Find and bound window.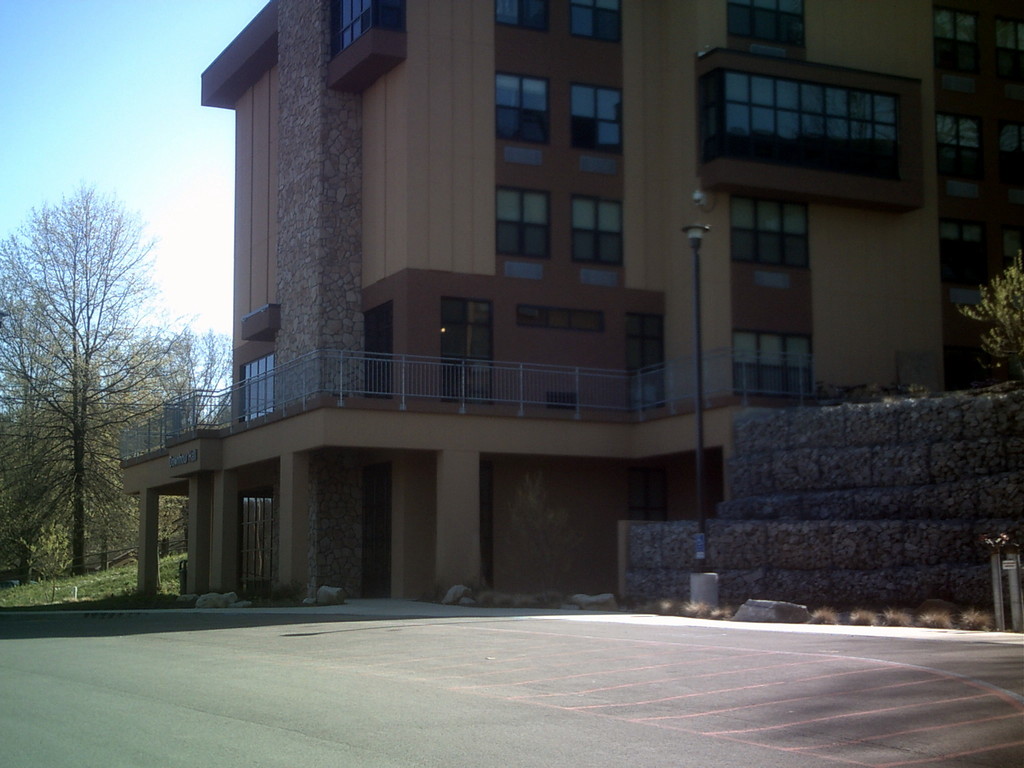
Bound: [left=442, top=301, right=501, bottom=401].
